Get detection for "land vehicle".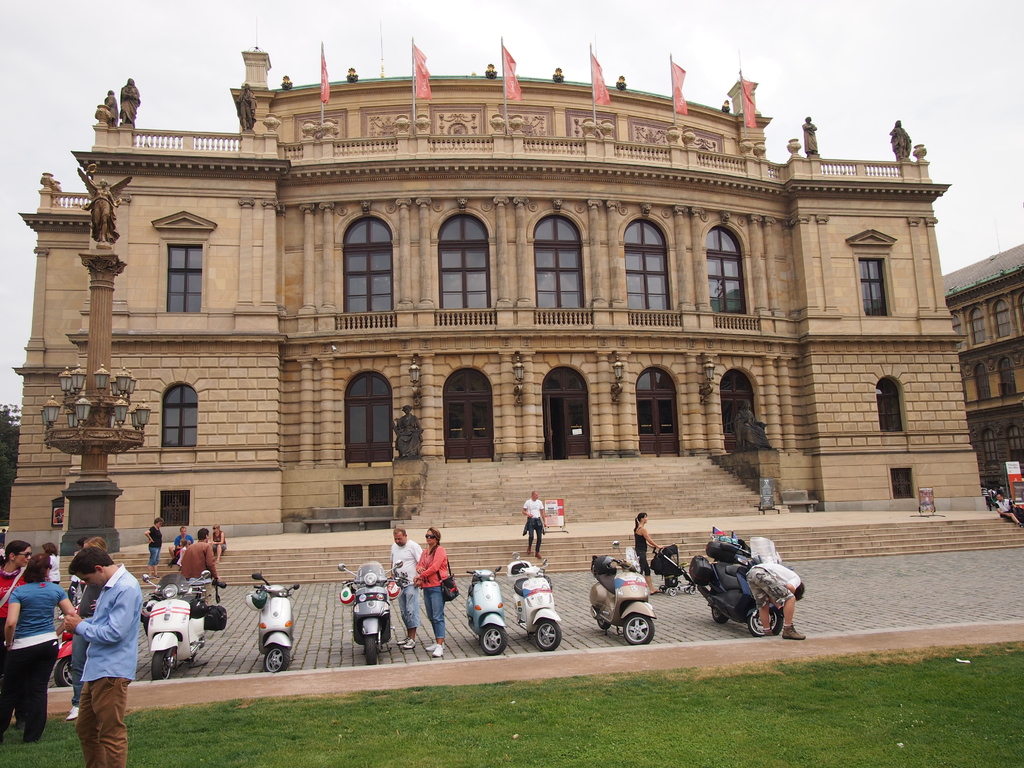
Detection: [464, 568, 509, 657].
